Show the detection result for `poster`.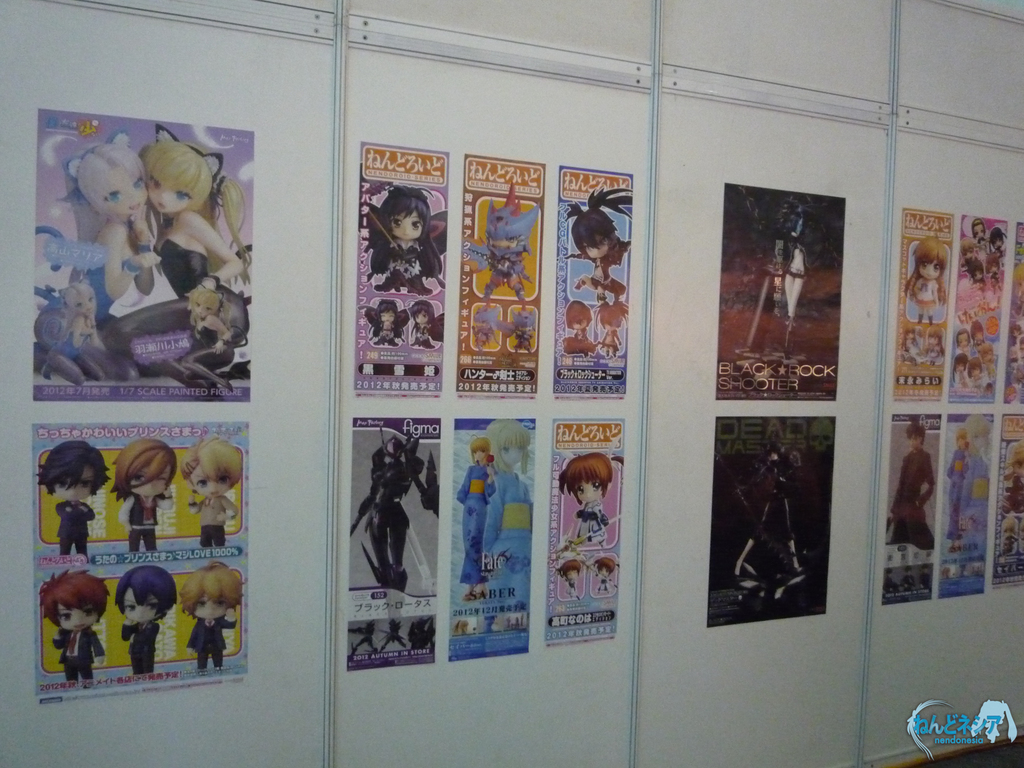
[left=1001, top=412, right=1023, bottom=593].
